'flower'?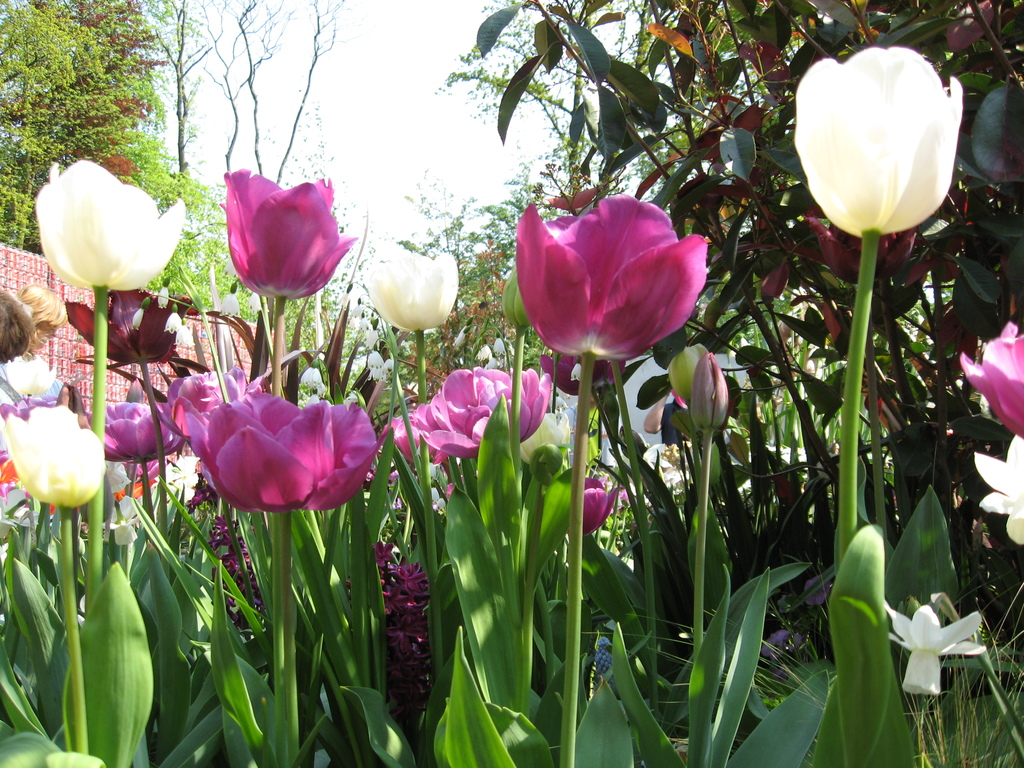
(left=98, top=500, right=144, bottom=549)
